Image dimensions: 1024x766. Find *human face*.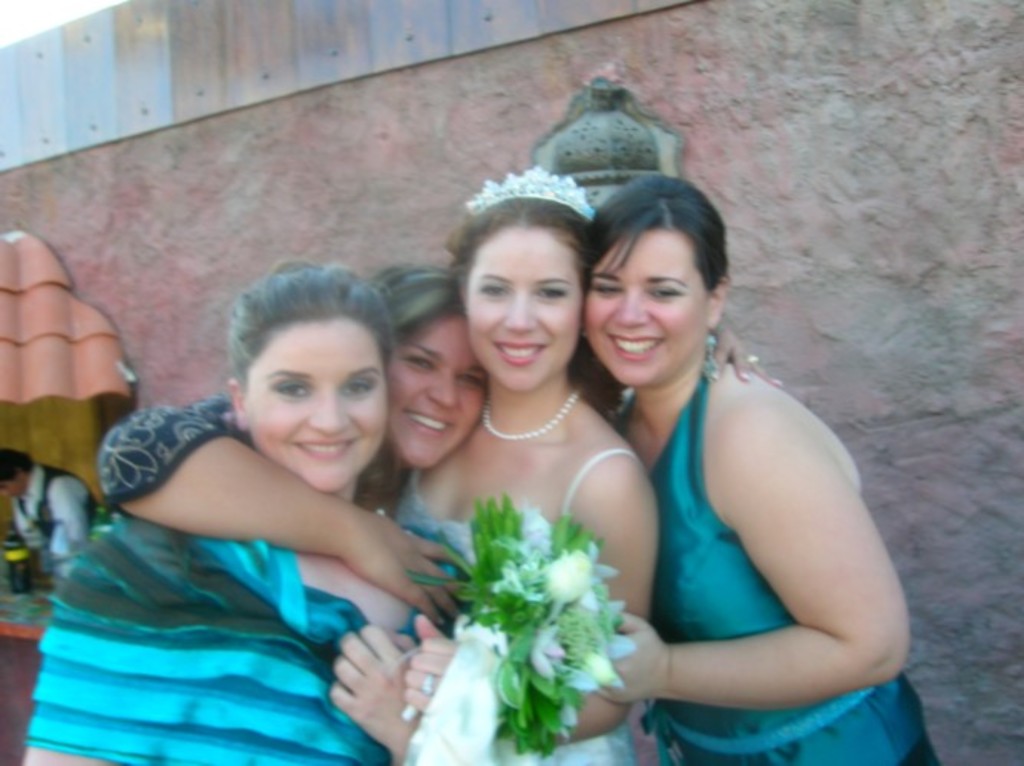
{"x1": 382, "y1": 311, "x2": 492, "y2": 484}.
